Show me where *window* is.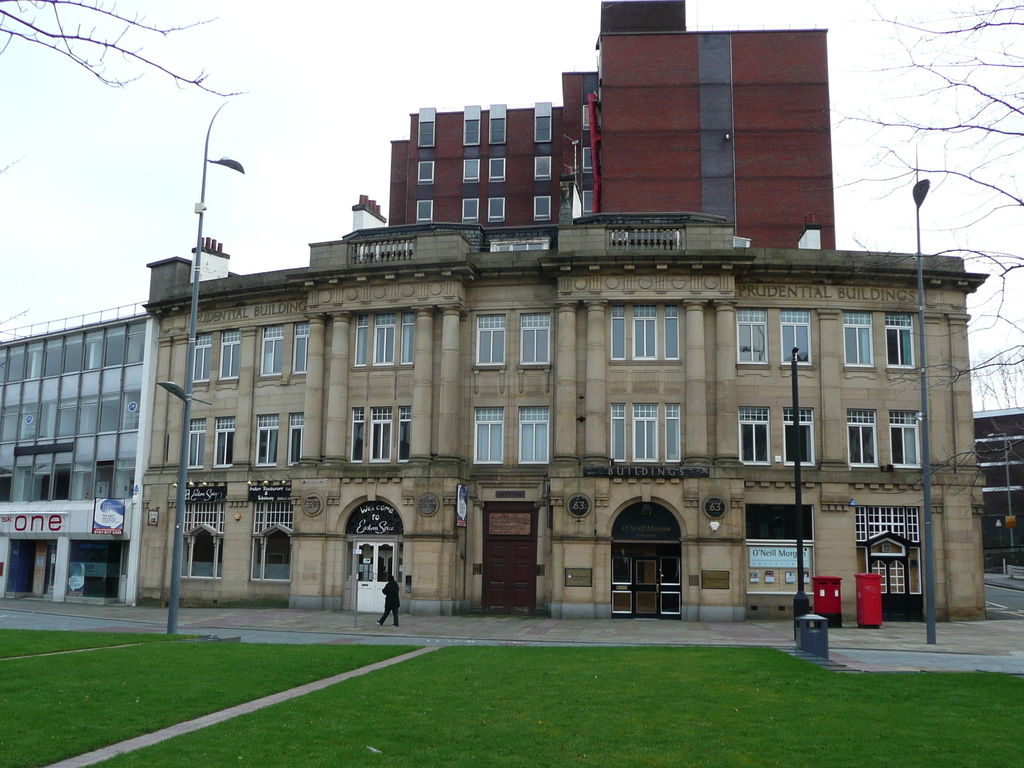
*window* is at {"x1": 297, "y1": 329, "x2": 309, "y2": 374}.
